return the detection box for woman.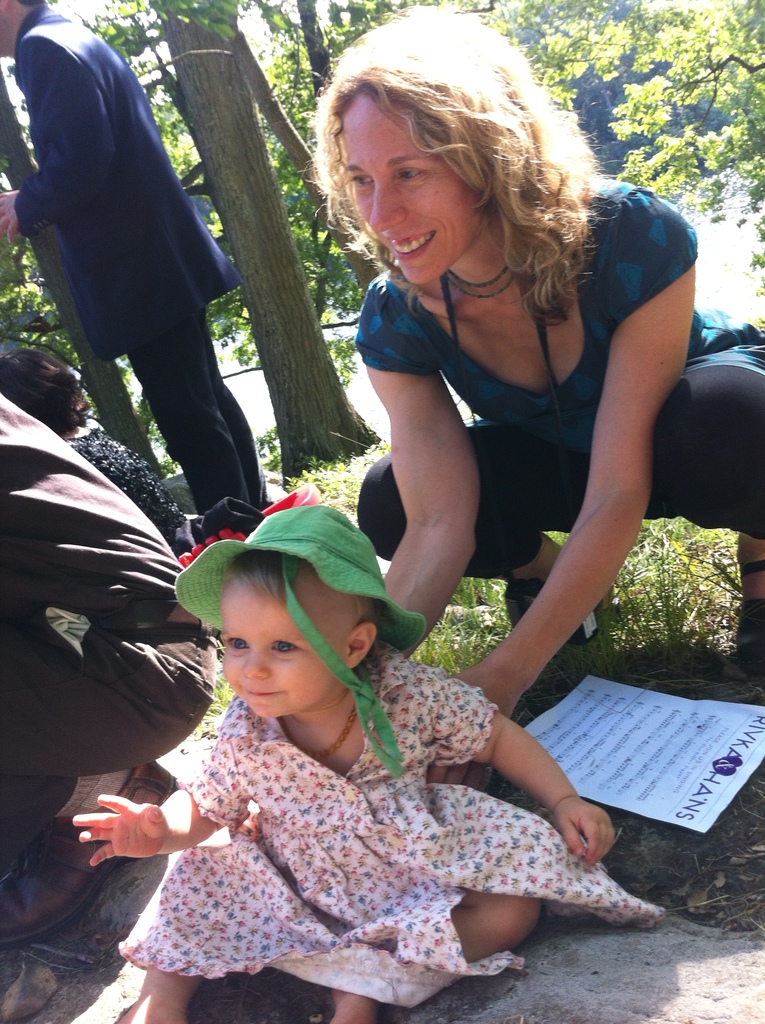
<bbox>357, 6, 764, 797</bbox>.
